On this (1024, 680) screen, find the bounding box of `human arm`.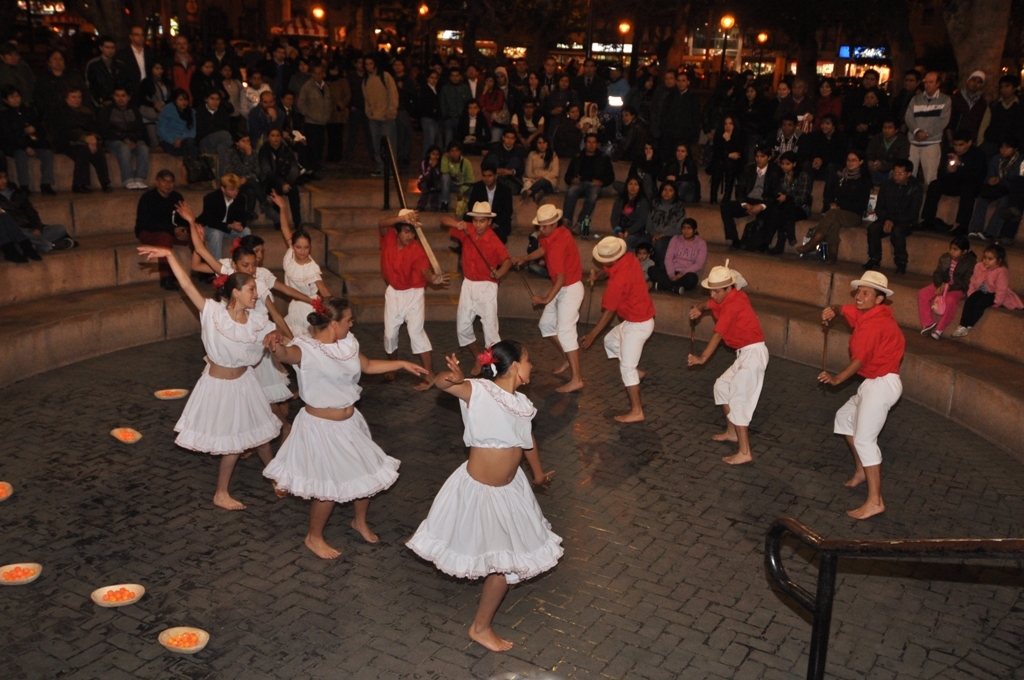
Bounding box: bbox=[753, 164, 782, 218].
